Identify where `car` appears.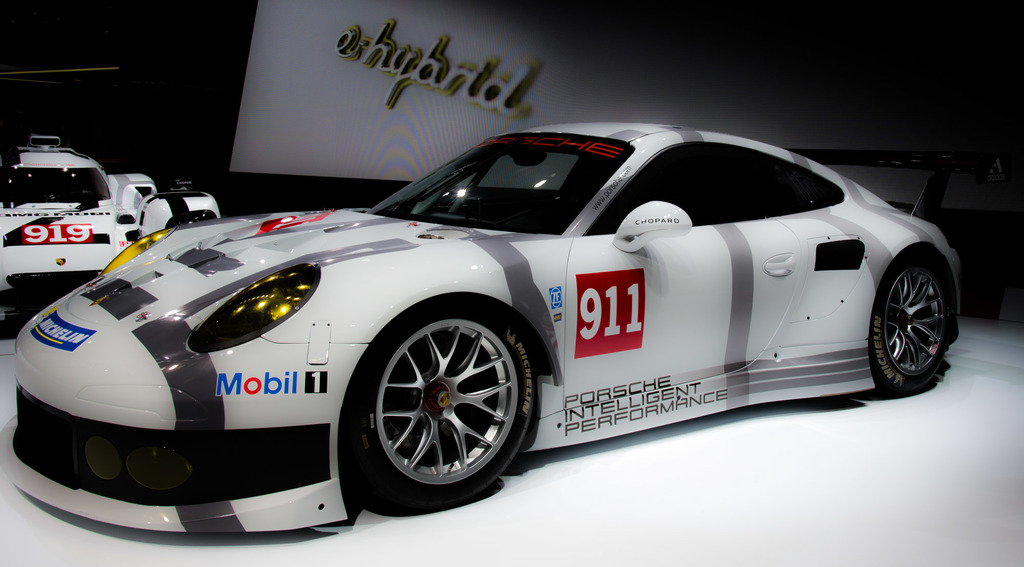
Appears at x1=0 y1=119 x2=964 y2=534.
